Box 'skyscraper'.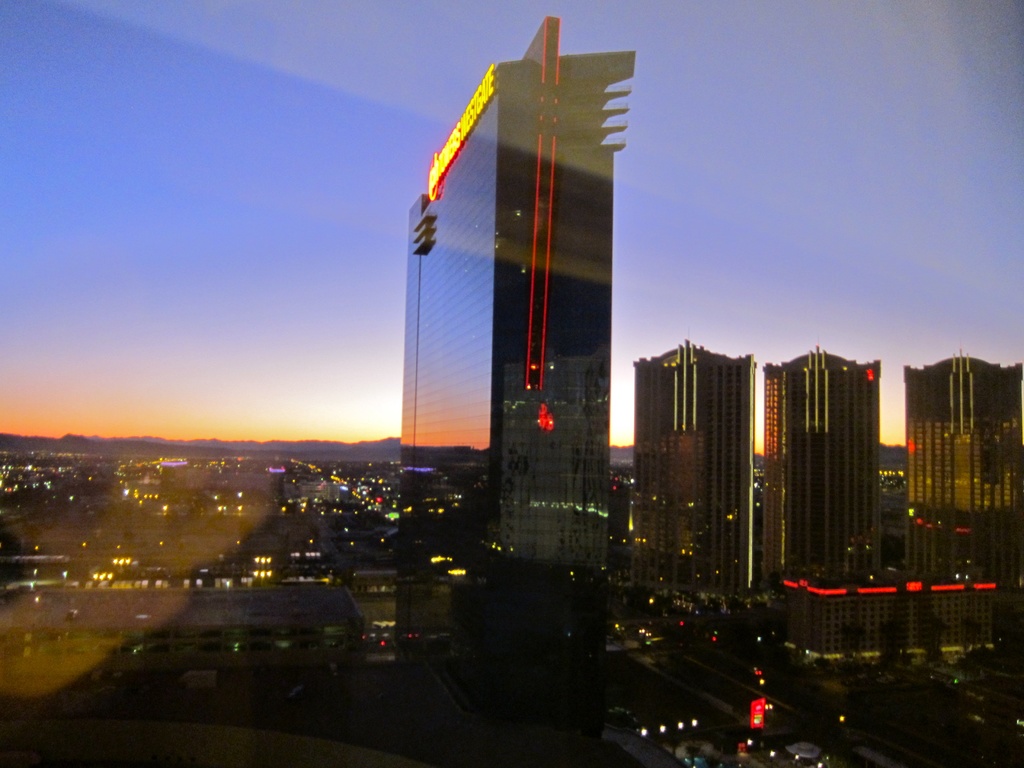
(x1=639, y1=328, x2=765, y2=684).
